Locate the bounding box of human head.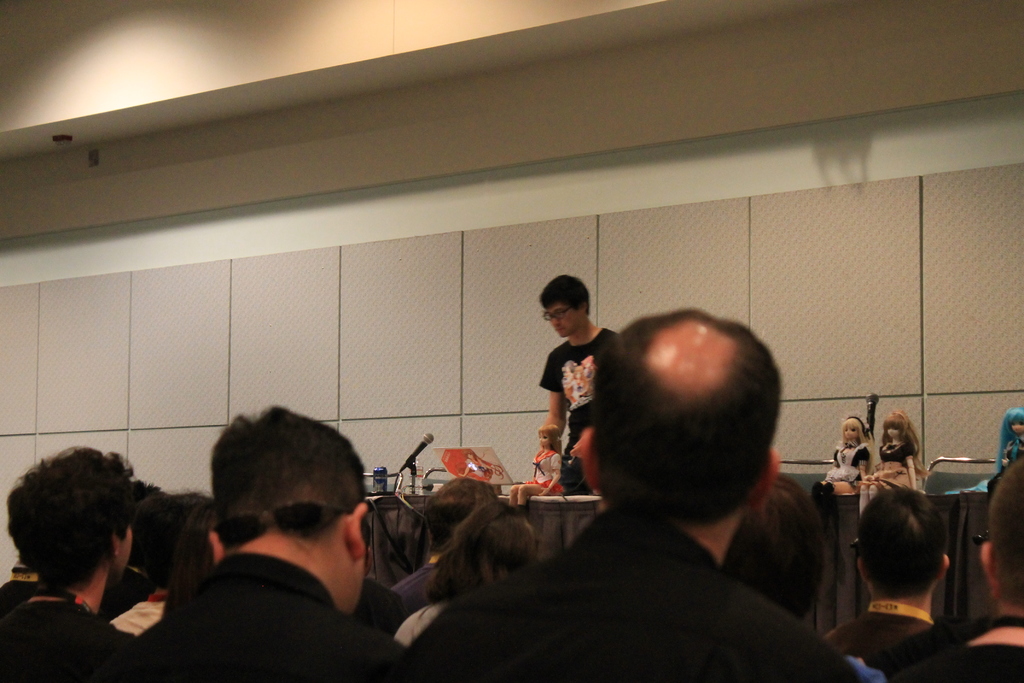
Bounding box: x1=979 y1=457 x2=1023 y2=618.
